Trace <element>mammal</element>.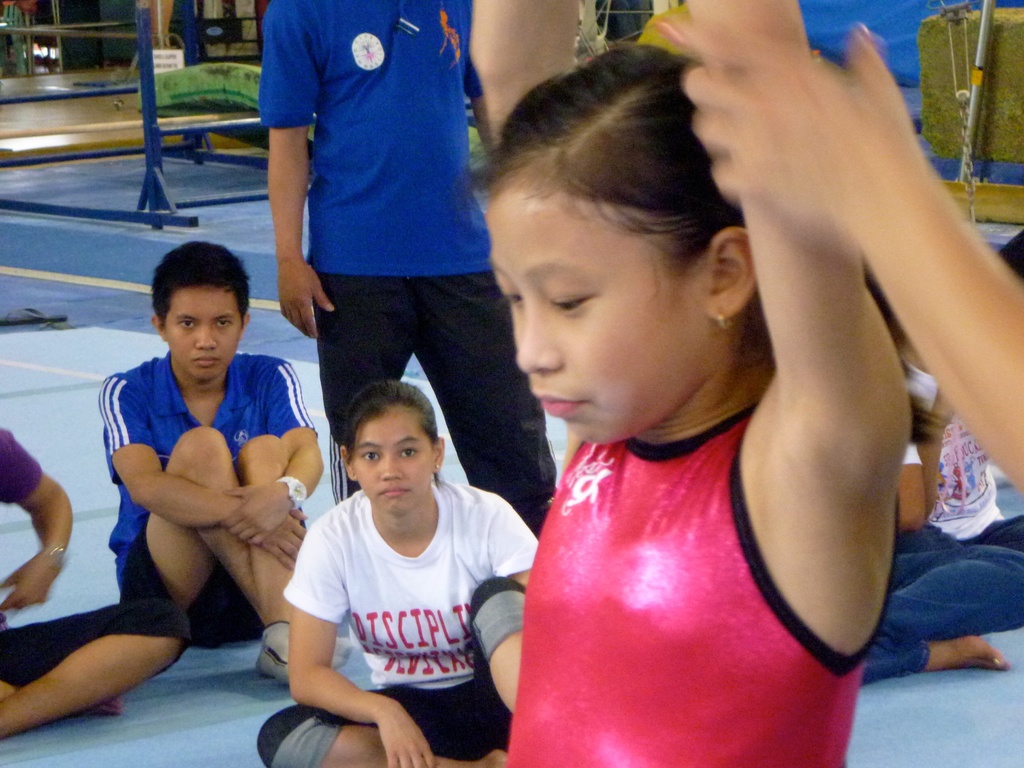
Traced to x1=893 y1=322 x2=1023 y2=553.
